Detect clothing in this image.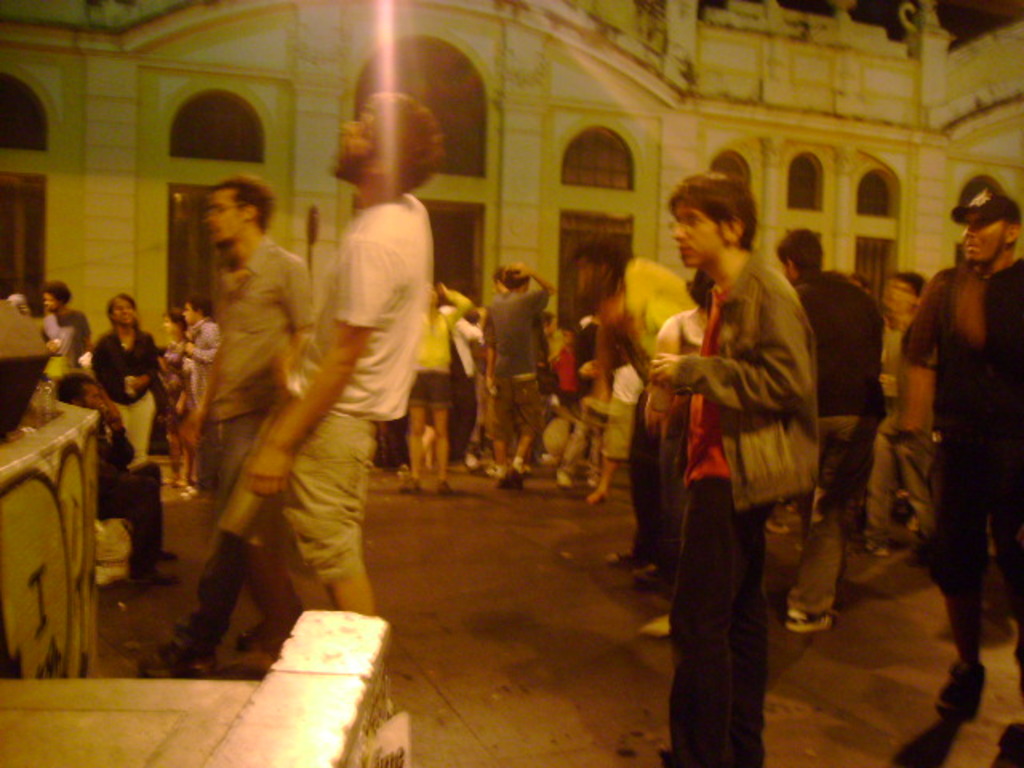
Detection: select_region(453, 312, 496, 382).
